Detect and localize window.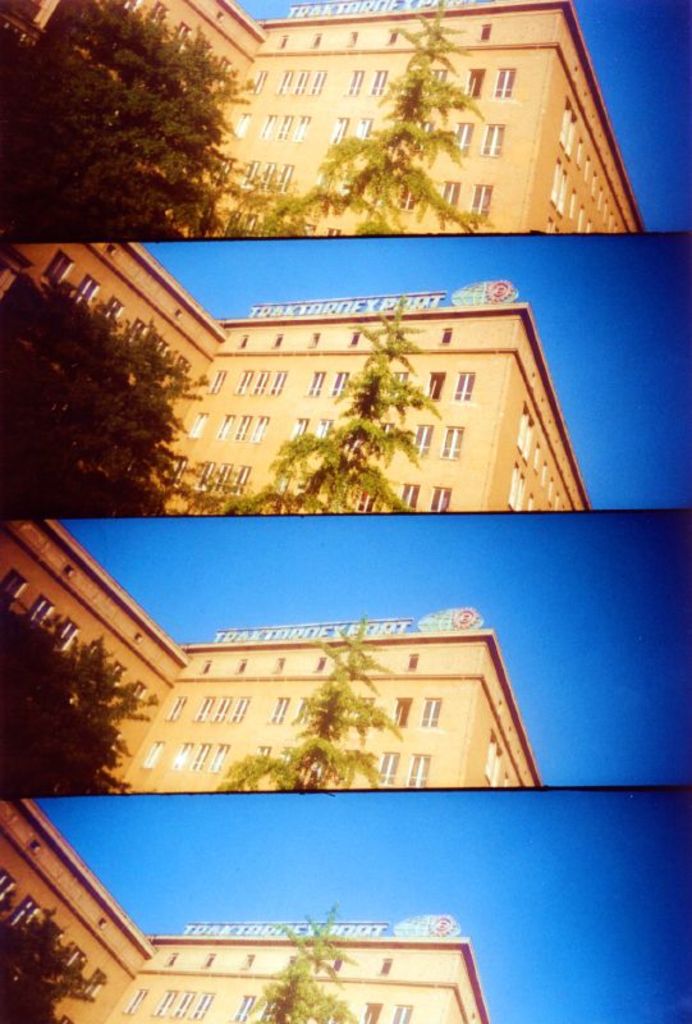
Localized at detection(404, 754, 427, 785).
